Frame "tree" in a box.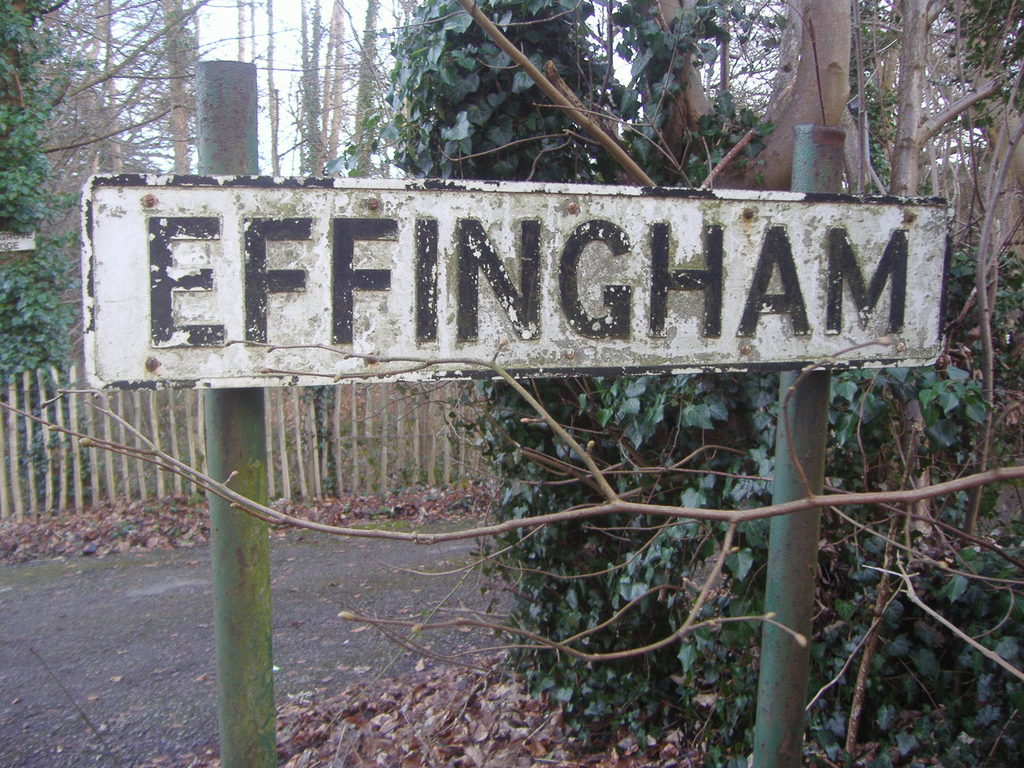
BBox(380, 0, 909, 749).
